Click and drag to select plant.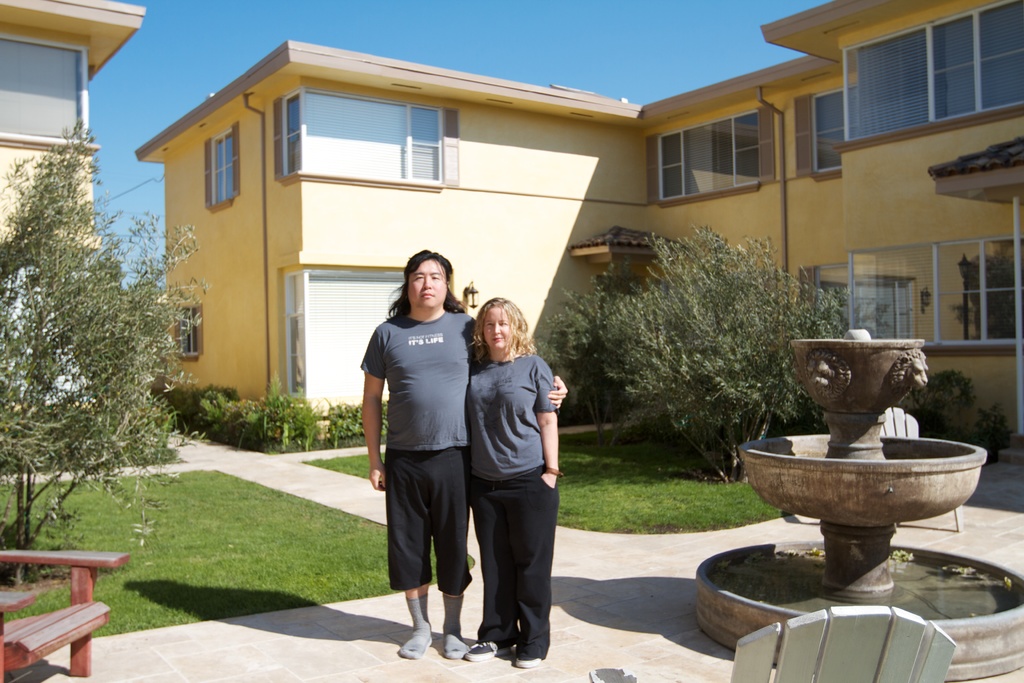
Selection: [x1=168, y1=381, x2=238, y2=436].
